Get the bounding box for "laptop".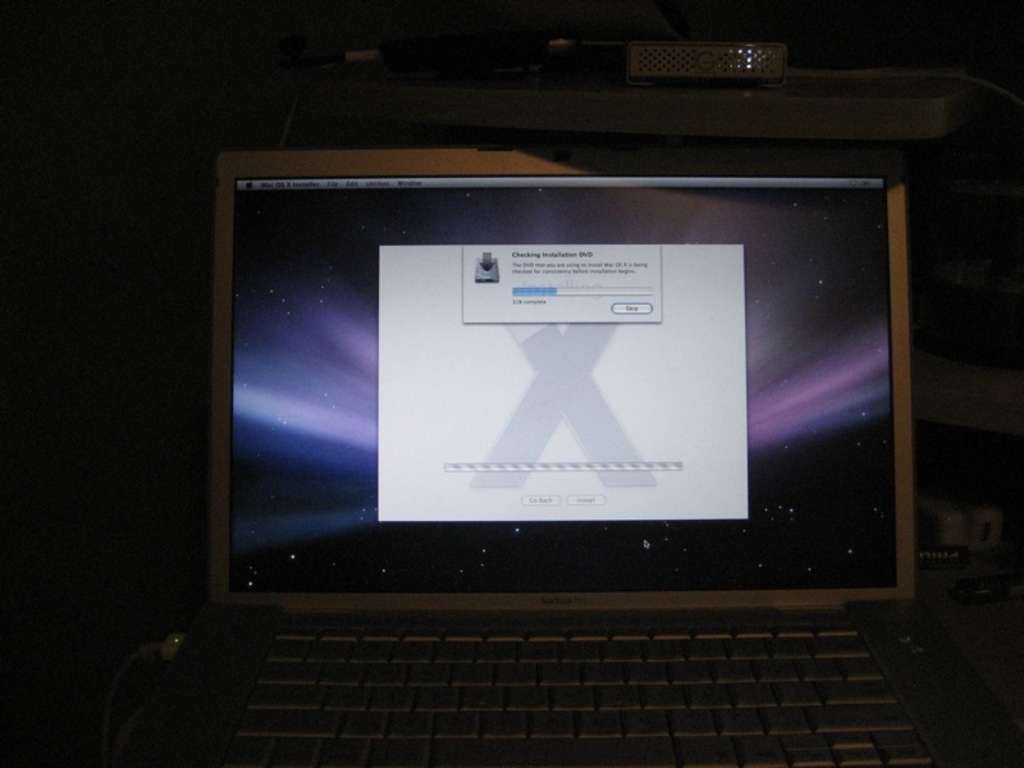
(118,160,964,744).
